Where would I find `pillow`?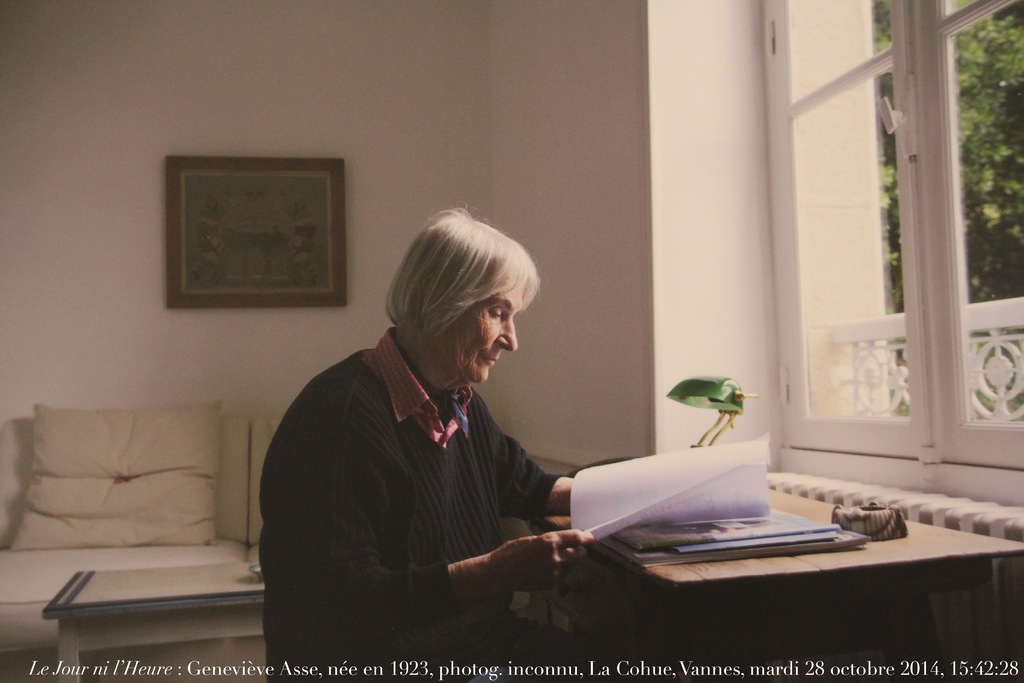
At <region>13, 421, 234, 562</region>.
